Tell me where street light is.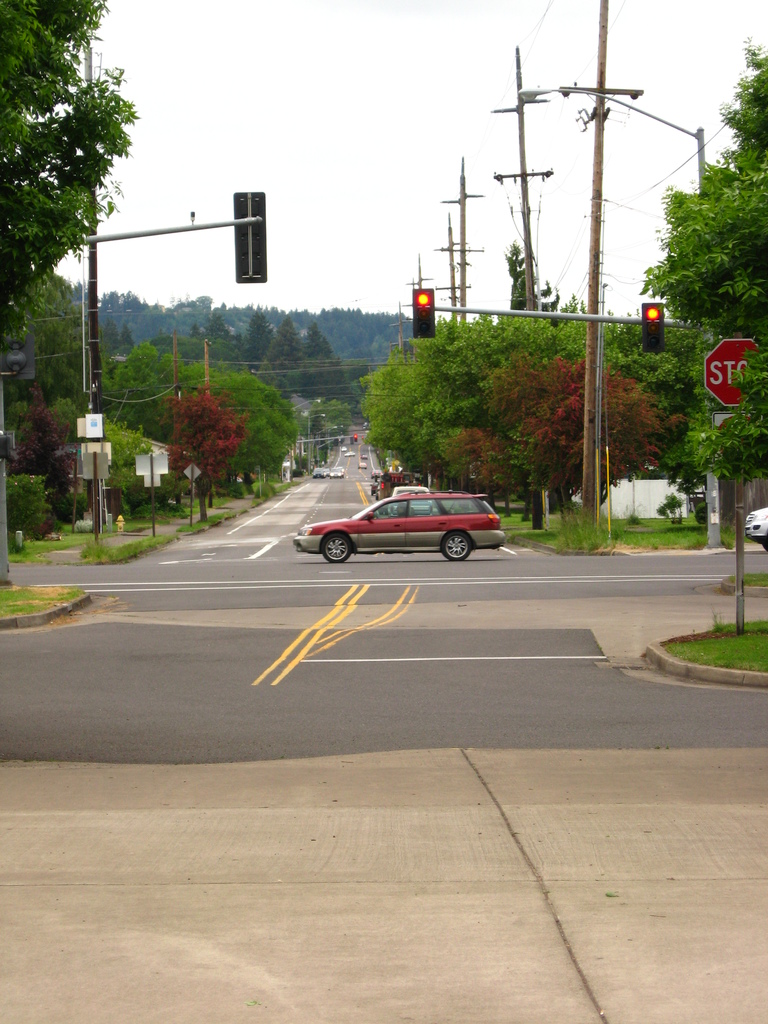
street light is at l=314, t=427, r=337, b=466.
